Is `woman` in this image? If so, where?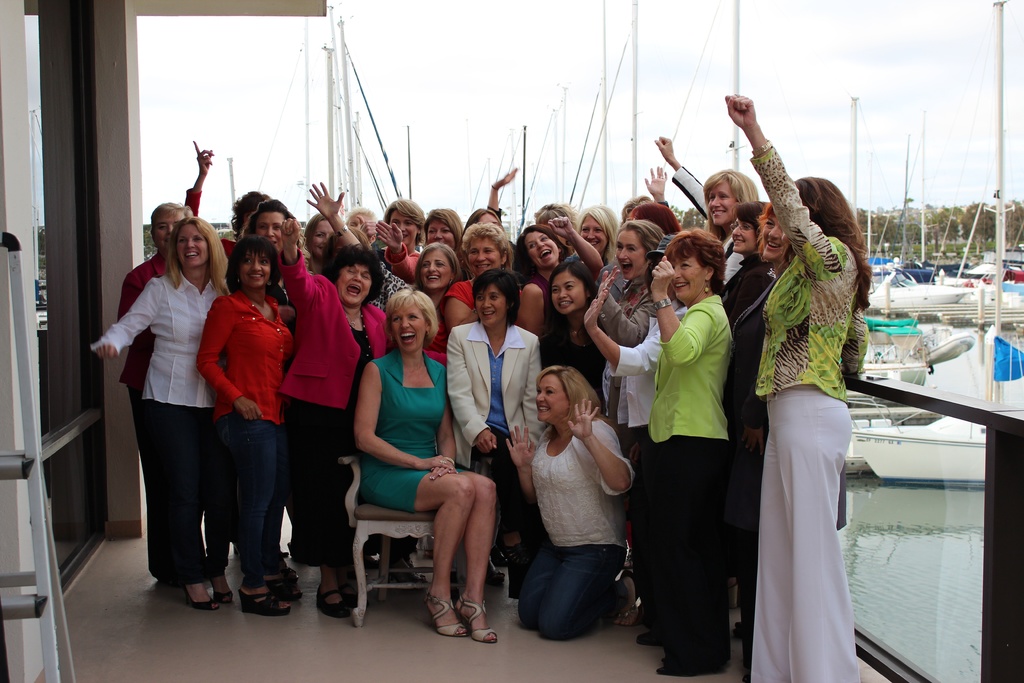
Yes, at {"x1": 531, "y1": 201, "x2": 579, "y2": 242}.
